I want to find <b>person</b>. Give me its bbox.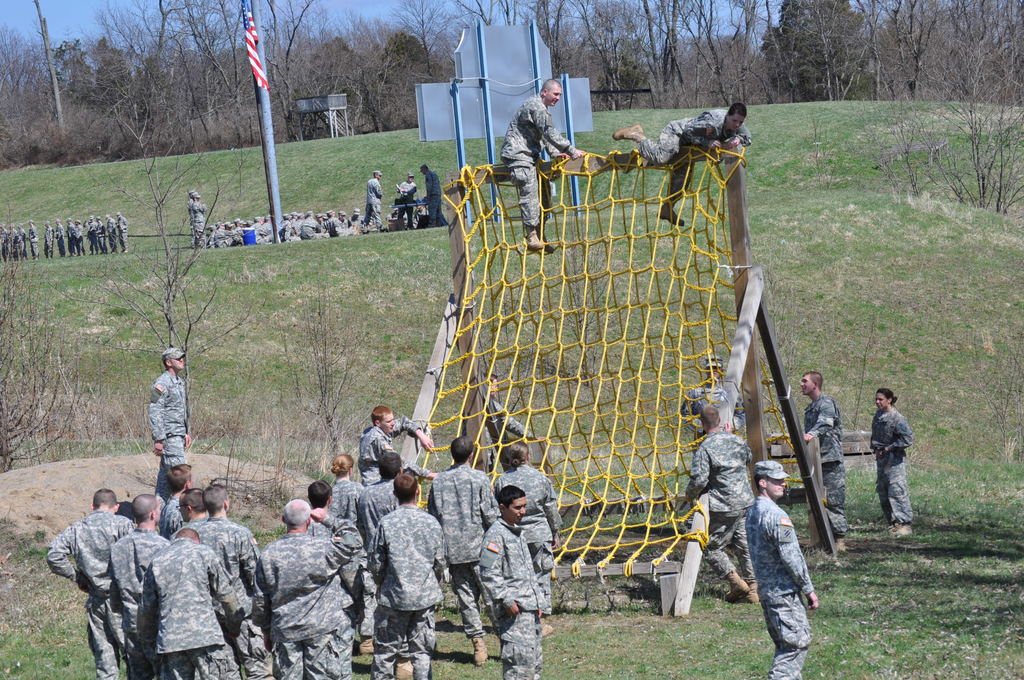
box=[168, 489, 211, 550].
